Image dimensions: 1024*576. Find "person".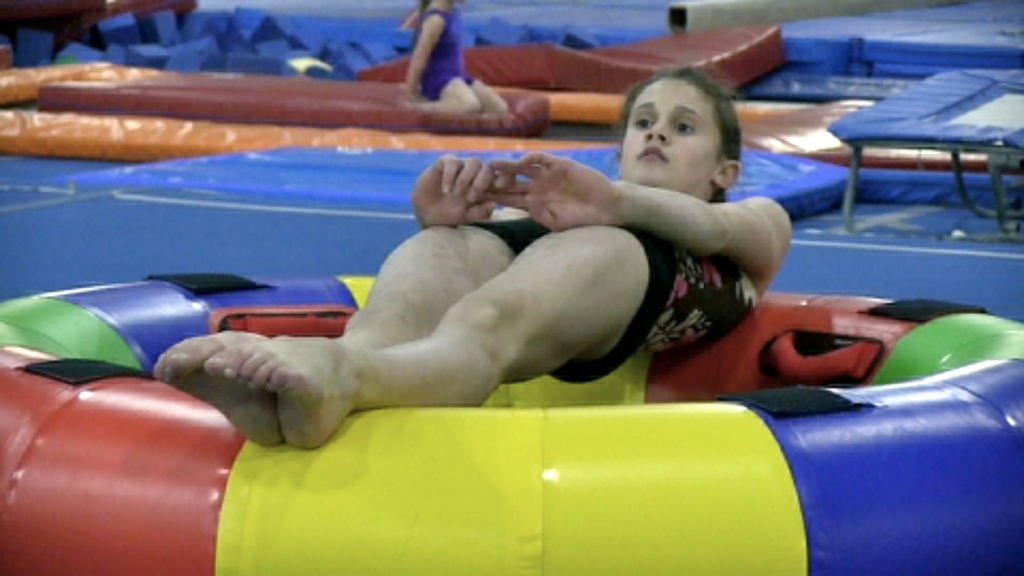
153,62,791,450.
